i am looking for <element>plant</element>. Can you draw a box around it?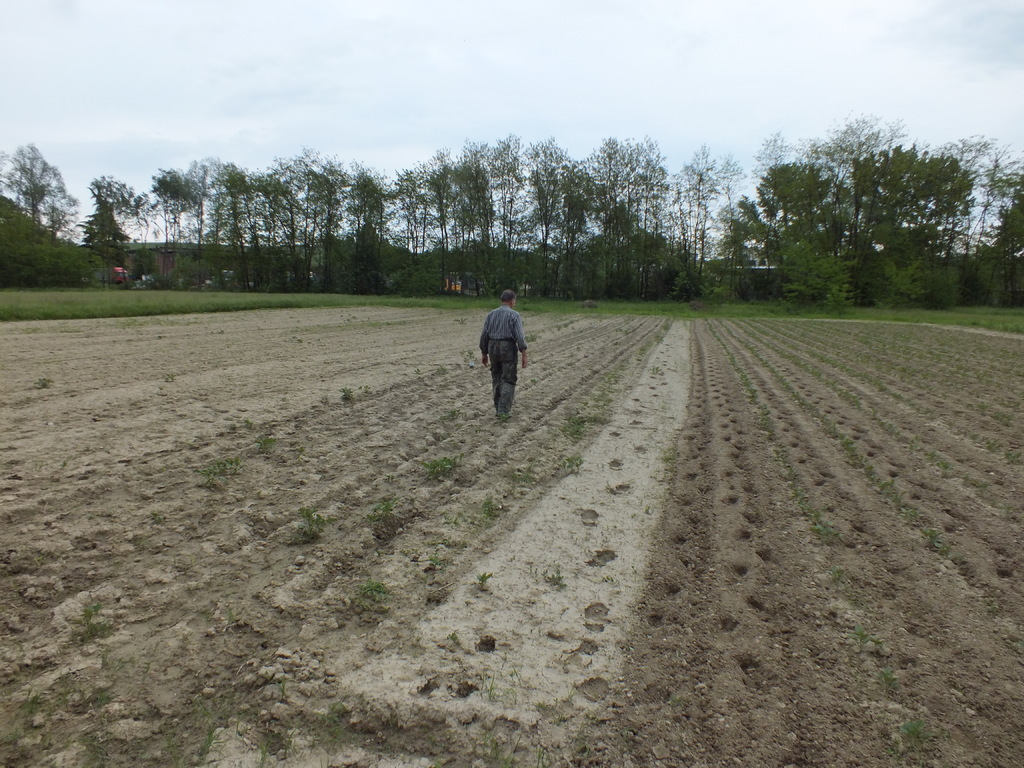
Sure, the bounding box is (x1=502, y1=408, x2=510, y2=422).
